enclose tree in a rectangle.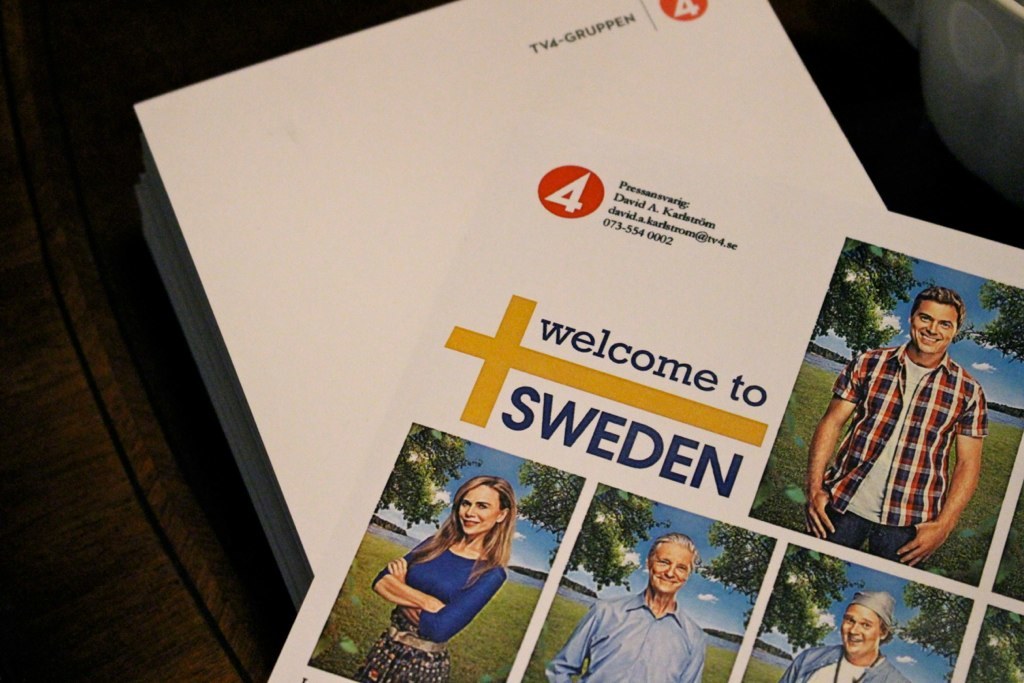
565,479,670,594.
